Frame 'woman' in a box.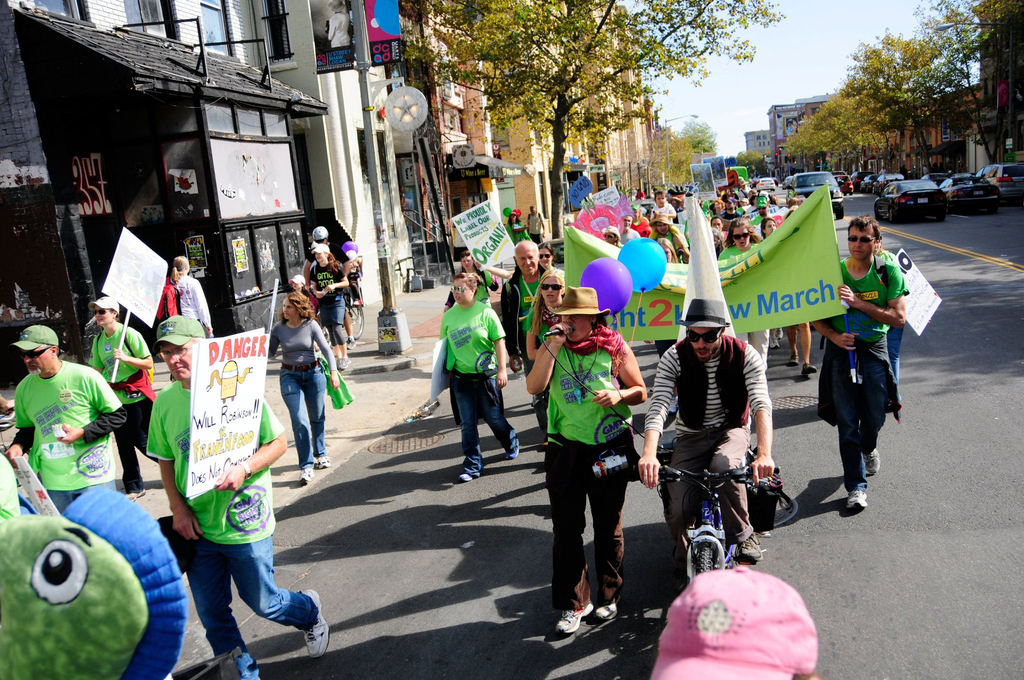
bbox(88, 298, 159, 501).
